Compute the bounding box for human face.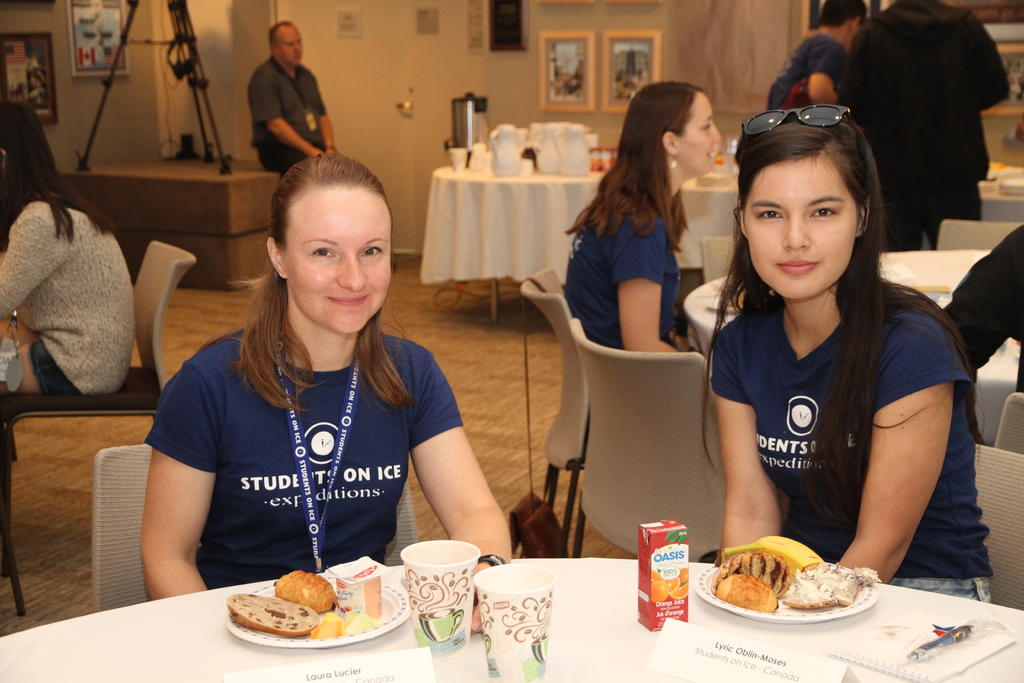
region(740, 152, 857, 298).
